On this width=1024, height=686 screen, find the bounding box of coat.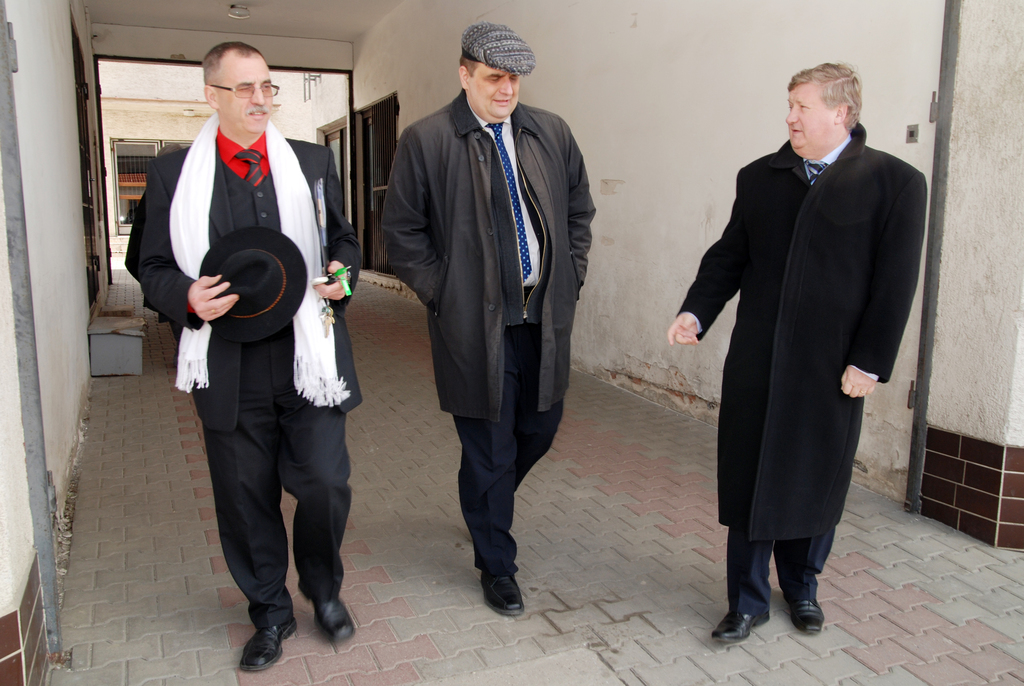
Bounding box: [687,100,915,564].
